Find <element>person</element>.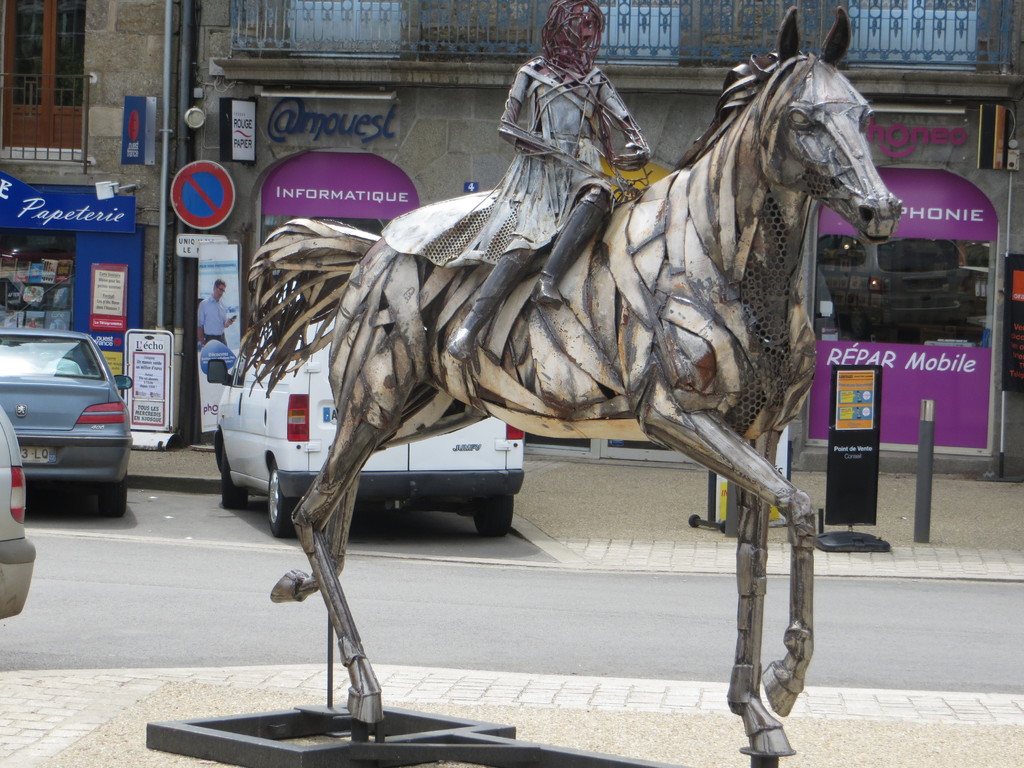
locate(193, 277, 244, 349).
